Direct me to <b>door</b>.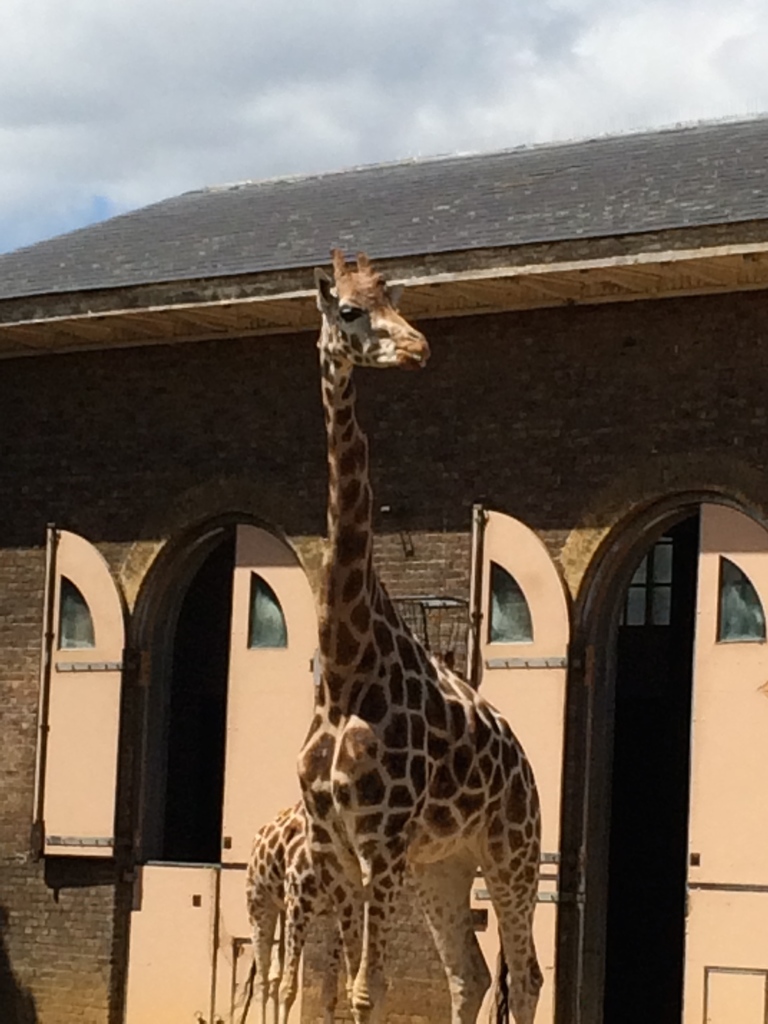
Direction: bbox=[461, 500, 573, 1023].
